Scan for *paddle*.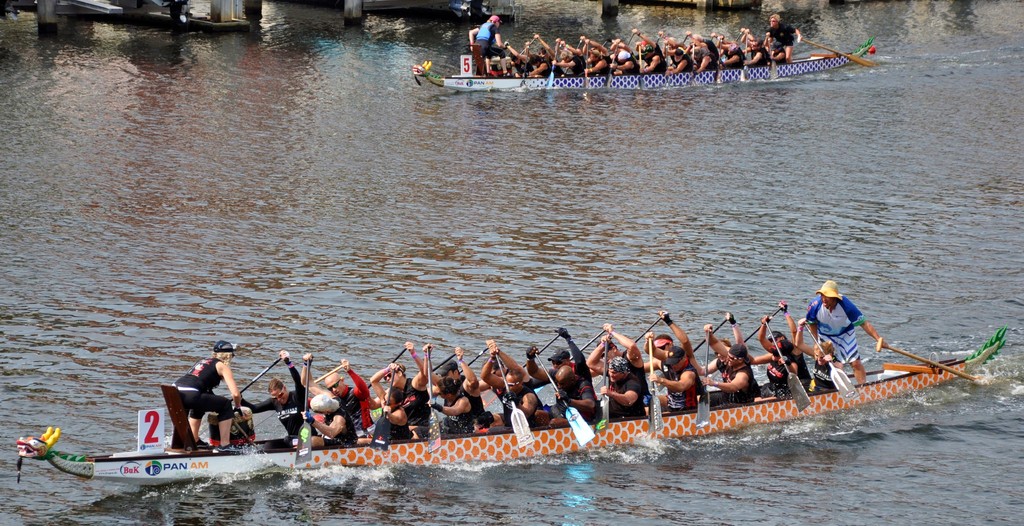
Scan result: box(371, 370, 394, 450).
